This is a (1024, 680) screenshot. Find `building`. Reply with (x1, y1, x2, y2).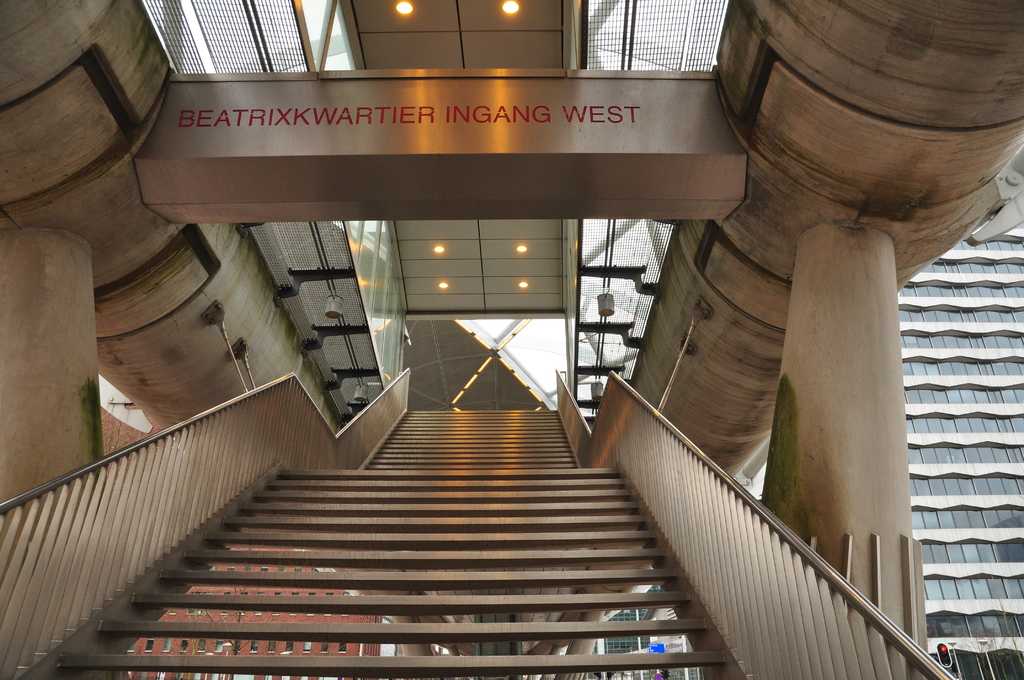
(895, 220, 1023, 679).
